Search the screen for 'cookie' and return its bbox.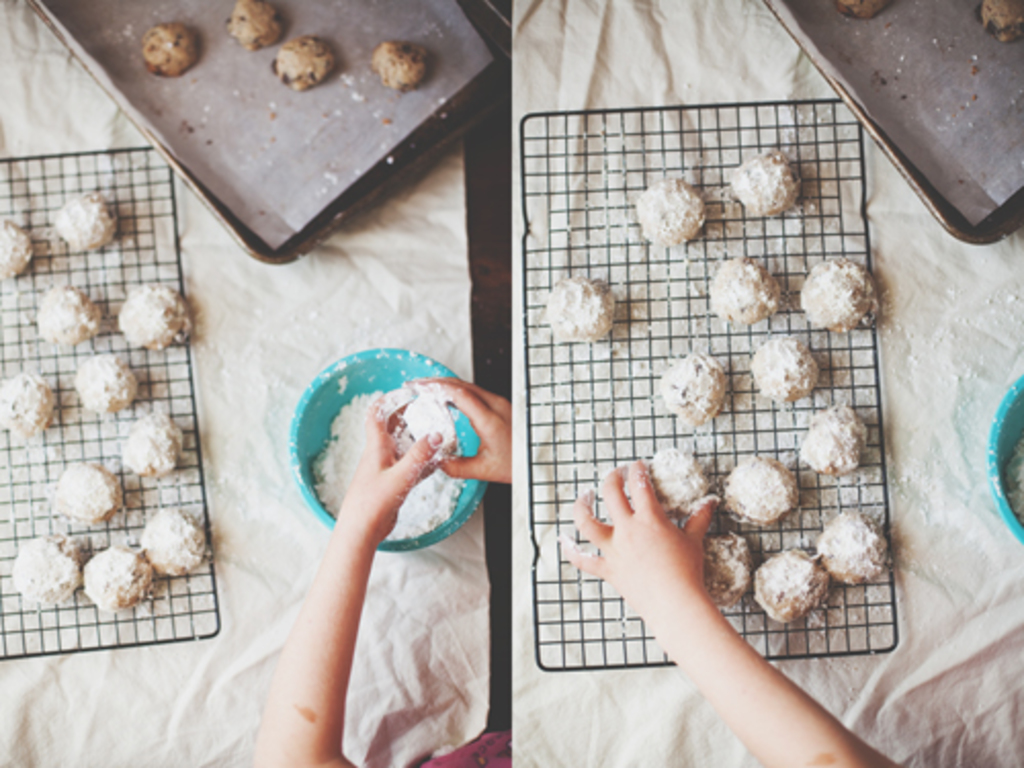
Found: x1=51, y1=451, x2=123, y2=524.
